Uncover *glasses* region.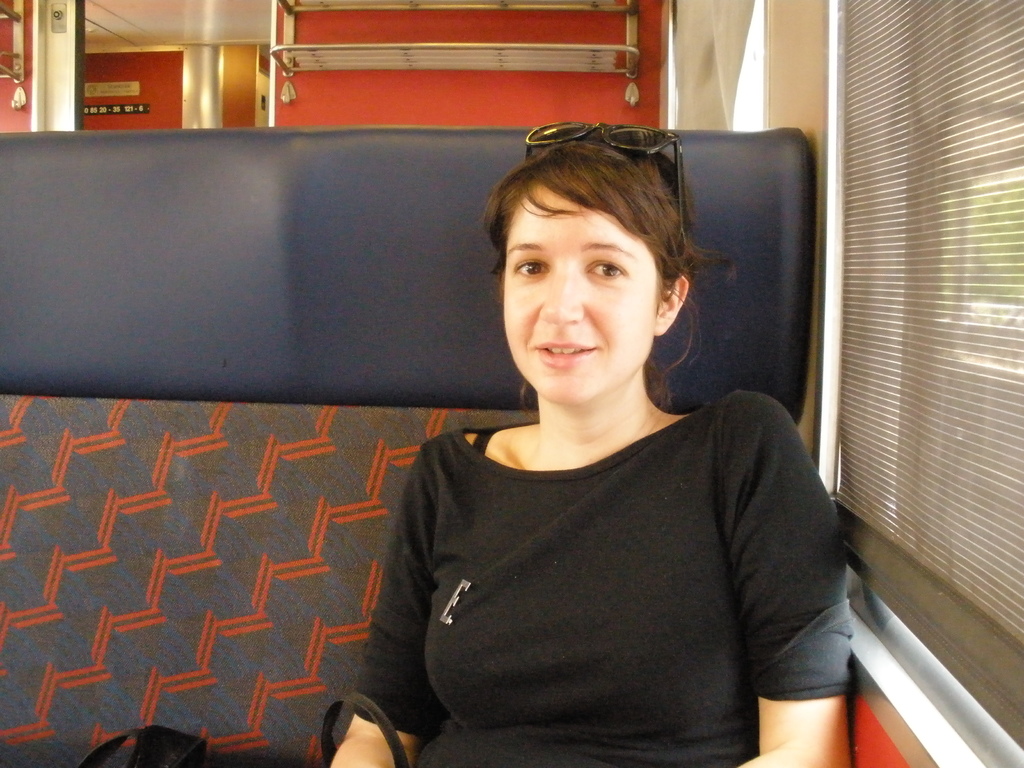
Uncovered: rect(514, 124, 695, 260).
